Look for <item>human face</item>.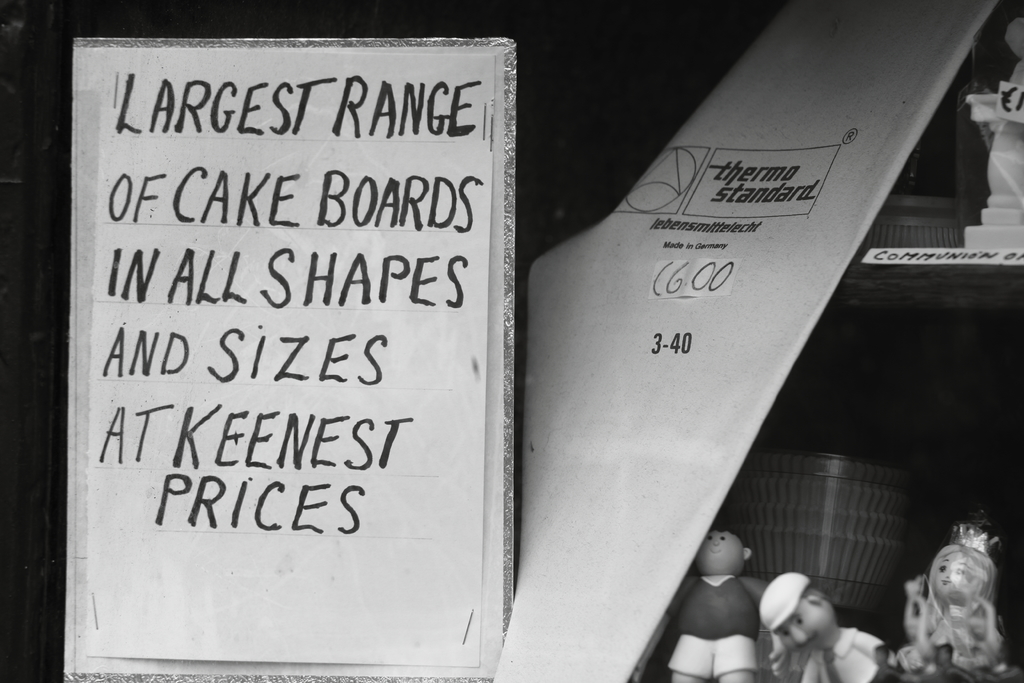
Found: 694,529,747,577.
